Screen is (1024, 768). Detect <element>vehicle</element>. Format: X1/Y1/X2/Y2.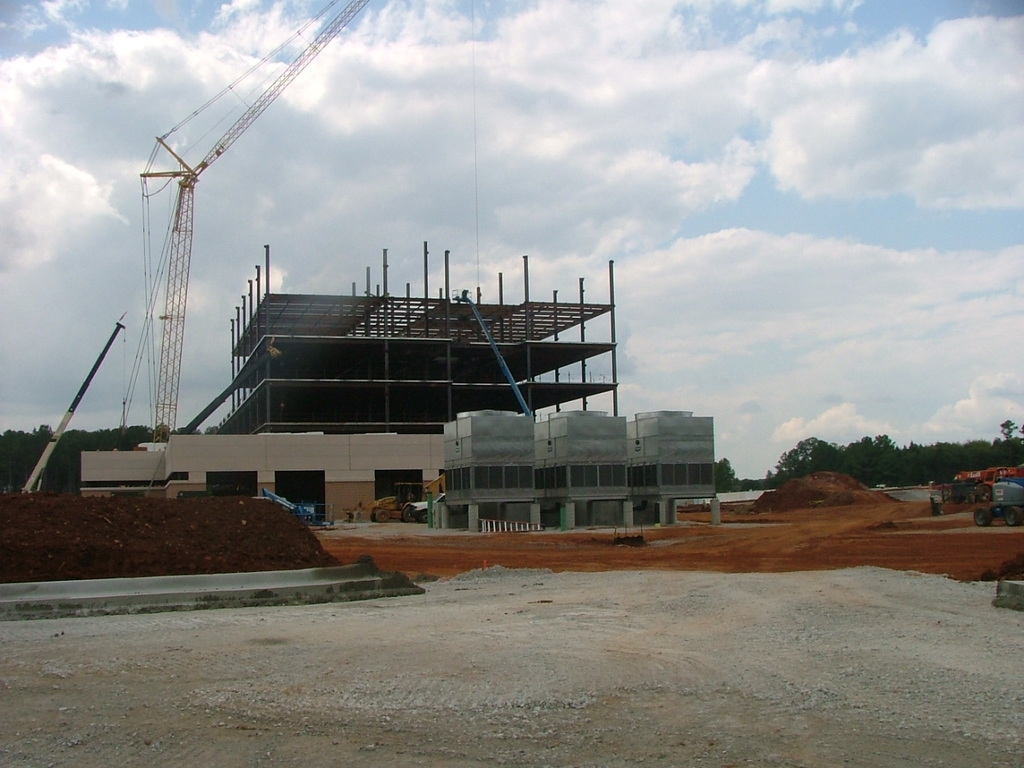
976/477/1023/526.
